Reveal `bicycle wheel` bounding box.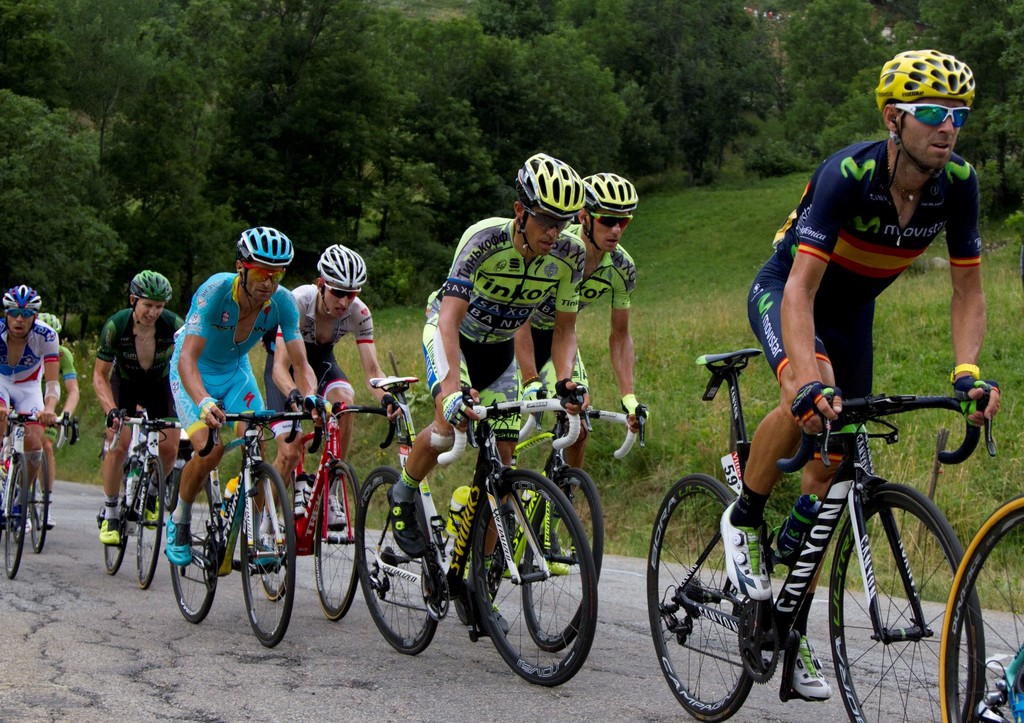
Revealed: x1=315 y1=463 x2=366 y2=623.
